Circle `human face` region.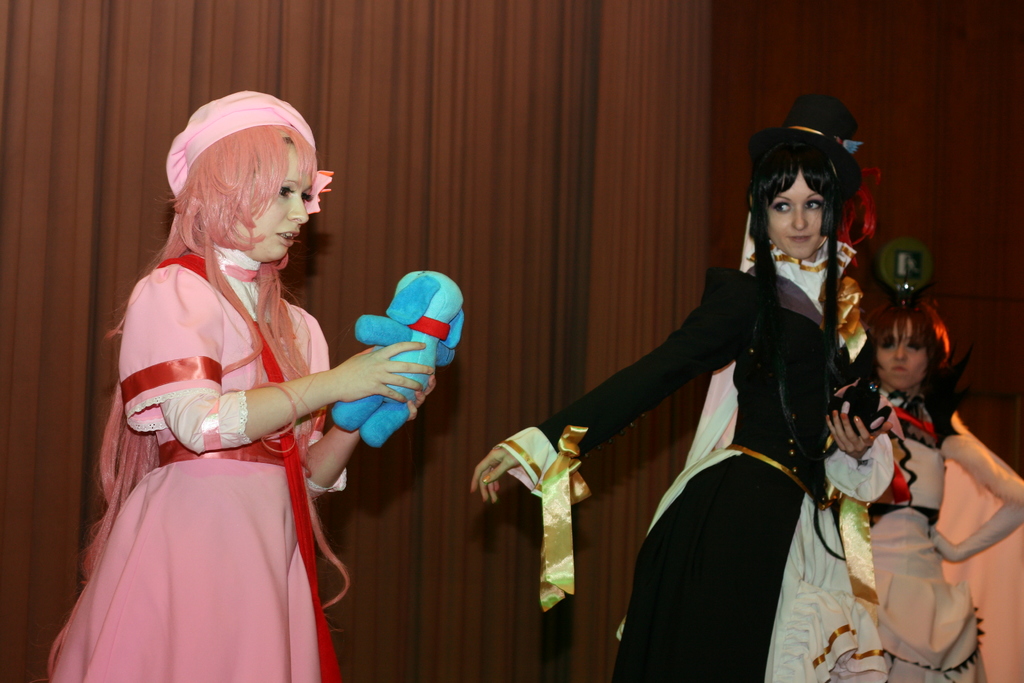
Region: {"left": 879, "top": 313, "right": 930, "bottom": 391}.
